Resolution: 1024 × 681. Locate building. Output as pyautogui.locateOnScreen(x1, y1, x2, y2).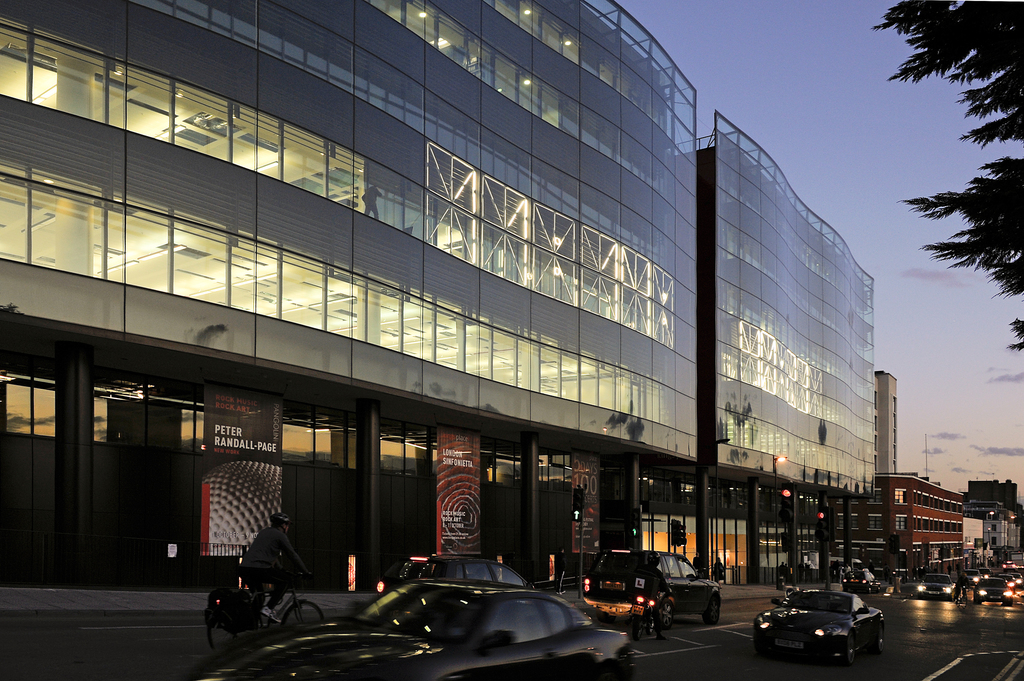
pyautogui.locateOnScreen(3, 0, 878, 600).
